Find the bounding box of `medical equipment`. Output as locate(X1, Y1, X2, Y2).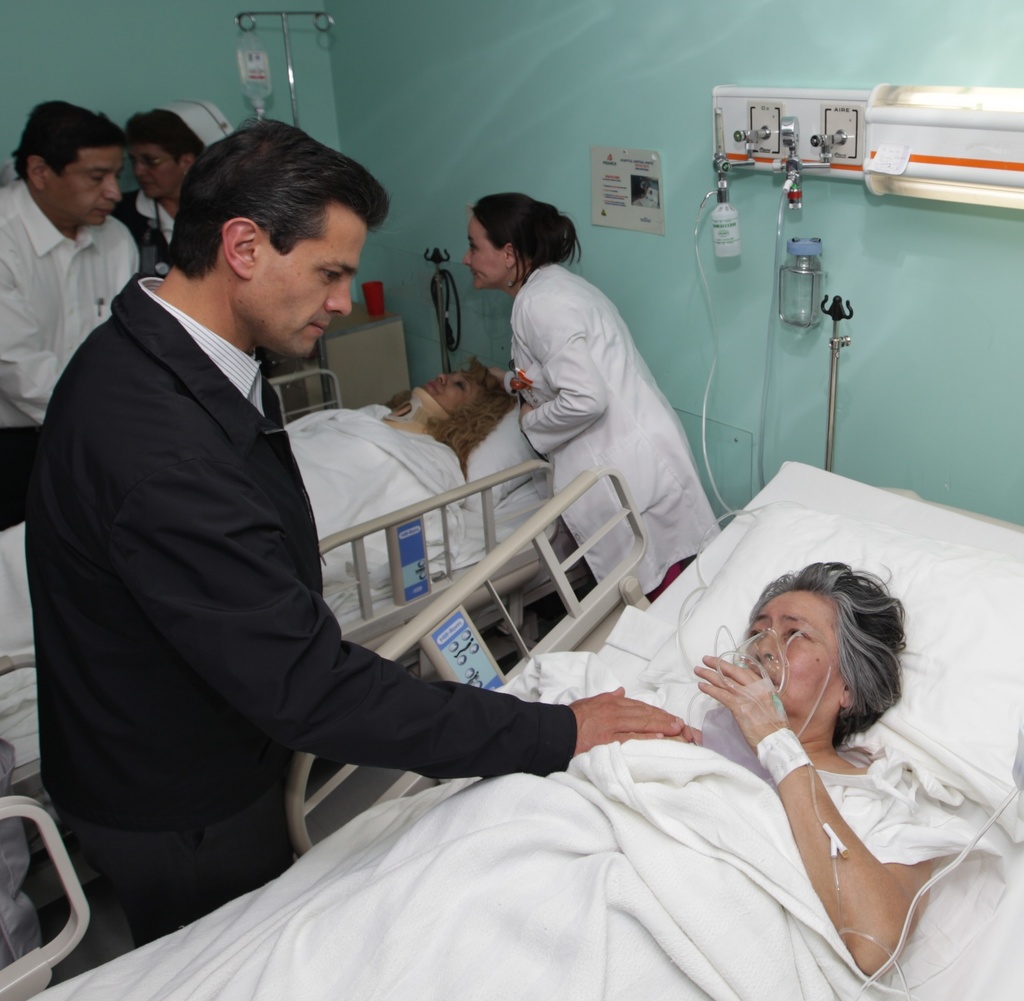
locate(232, 40, 272, 126).
